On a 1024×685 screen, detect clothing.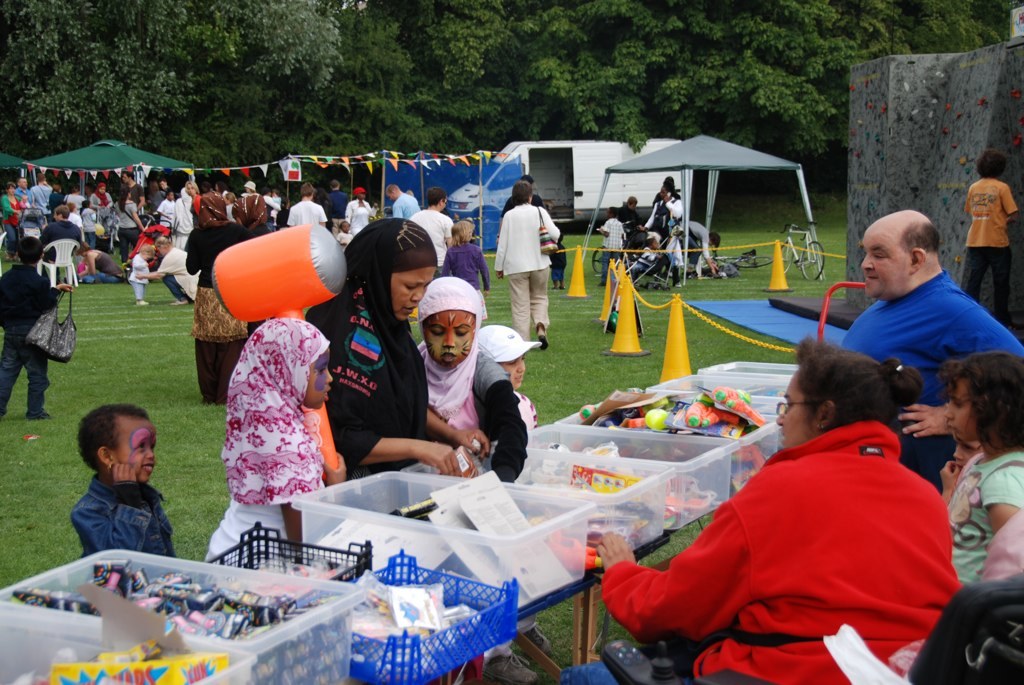
detection(956, 174, 1023, 321).
